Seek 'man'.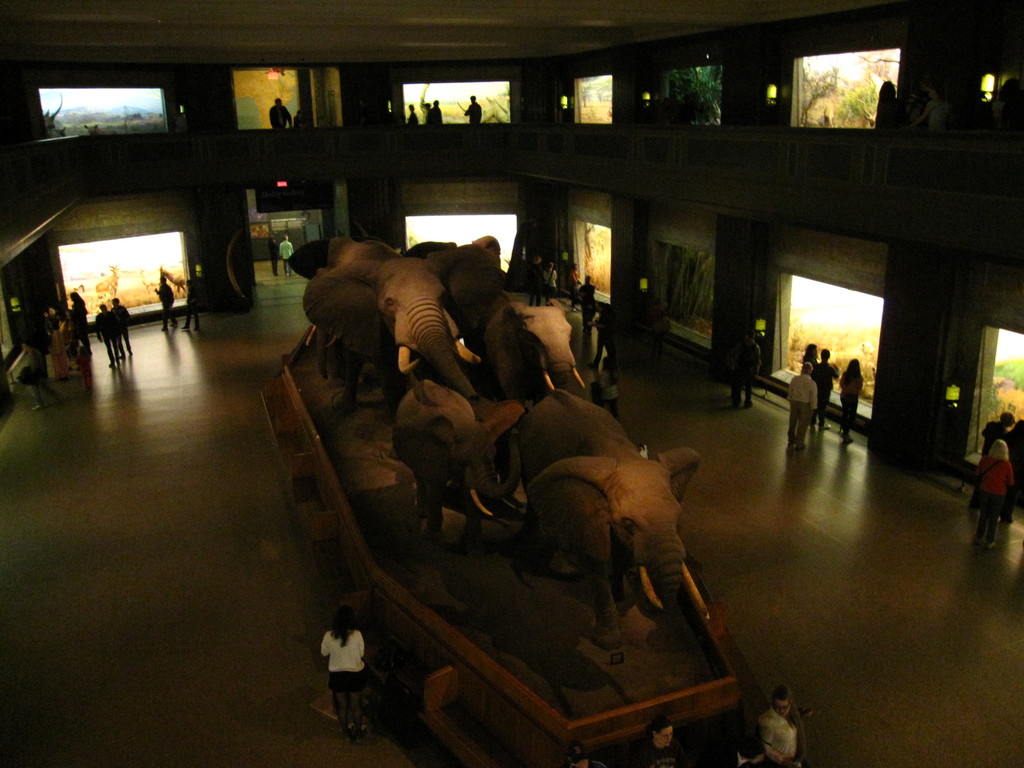
x1=94, y1=300, x2=119, y2=365.
